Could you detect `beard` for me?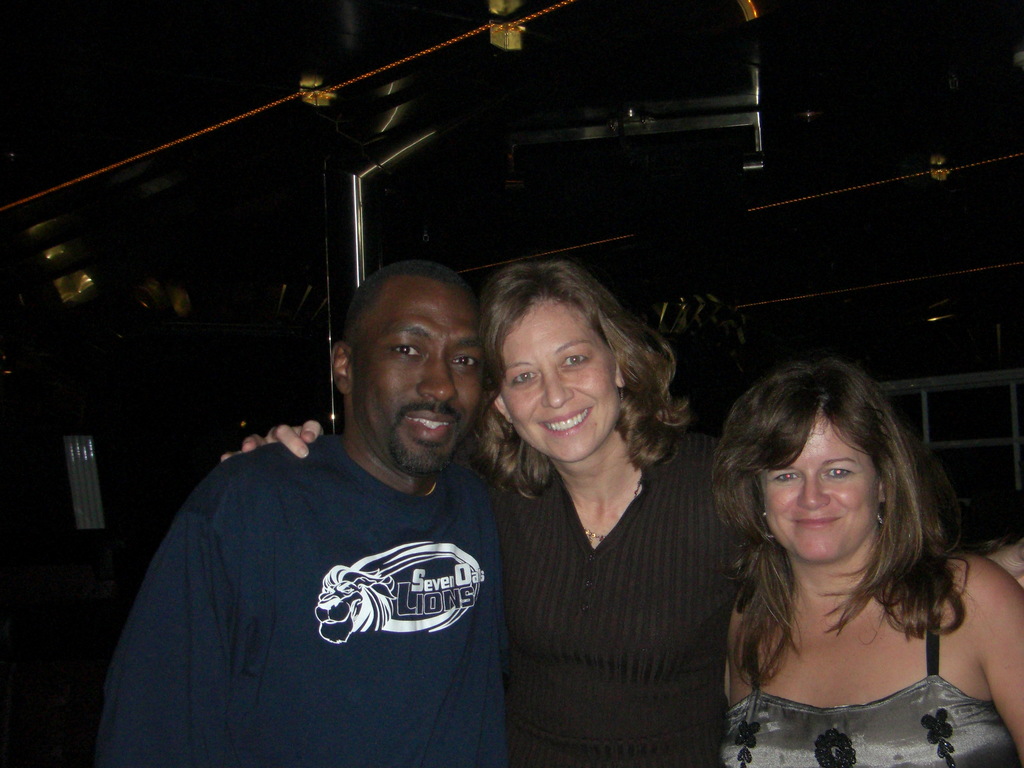
Detection result: 386/424/454/482.
